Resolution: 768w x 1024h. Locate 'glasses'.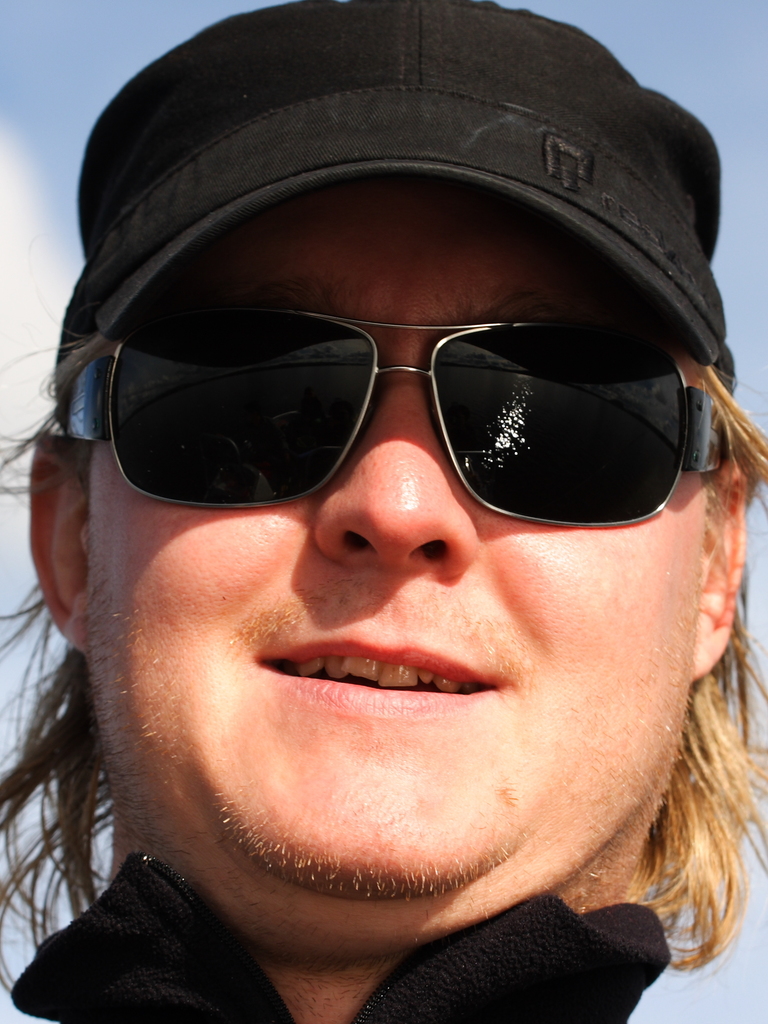
pyautogui.locateOnScreen(36, 299, 749, 536).
